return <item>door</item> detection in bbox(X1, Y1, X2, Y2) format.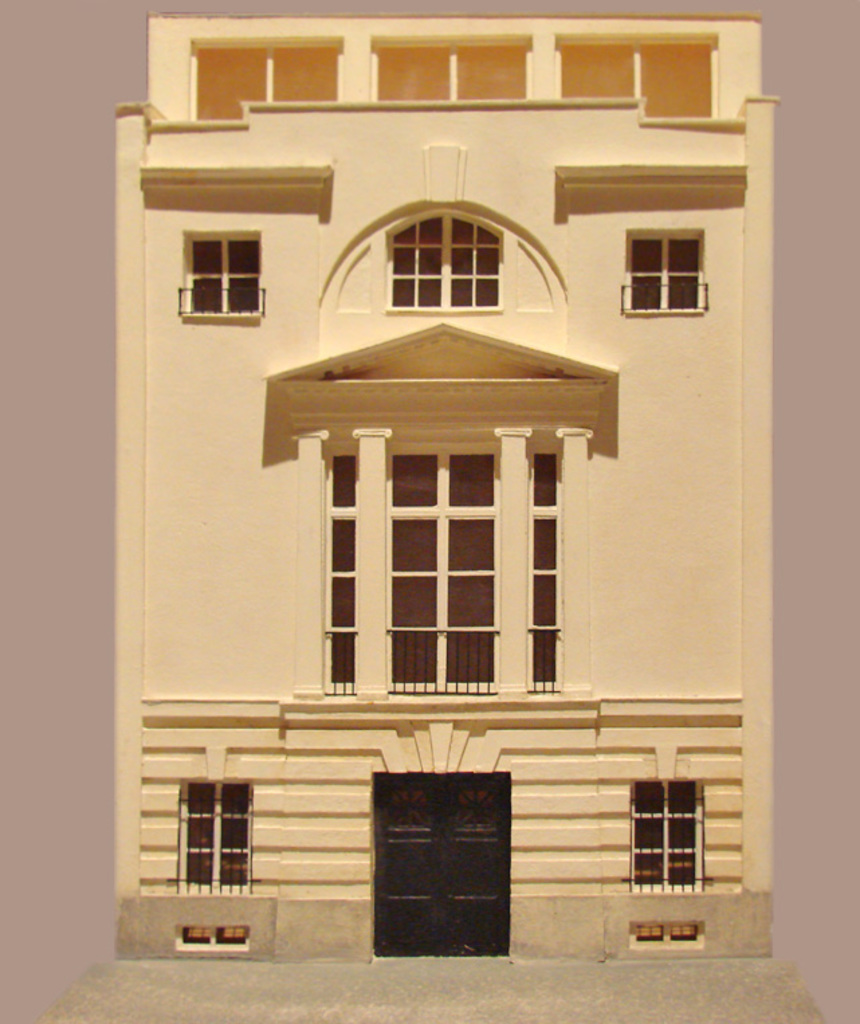
bbox(362, 764, 515, 970).
